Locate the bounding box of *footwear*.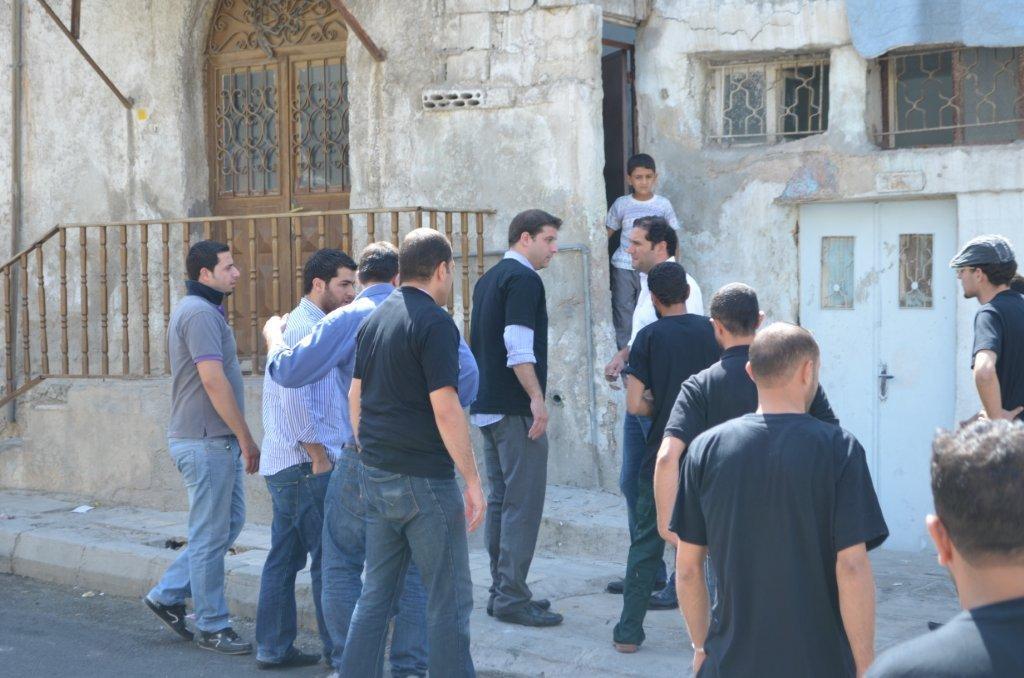
Bounding box: <box>648,574,678,612</box>.
